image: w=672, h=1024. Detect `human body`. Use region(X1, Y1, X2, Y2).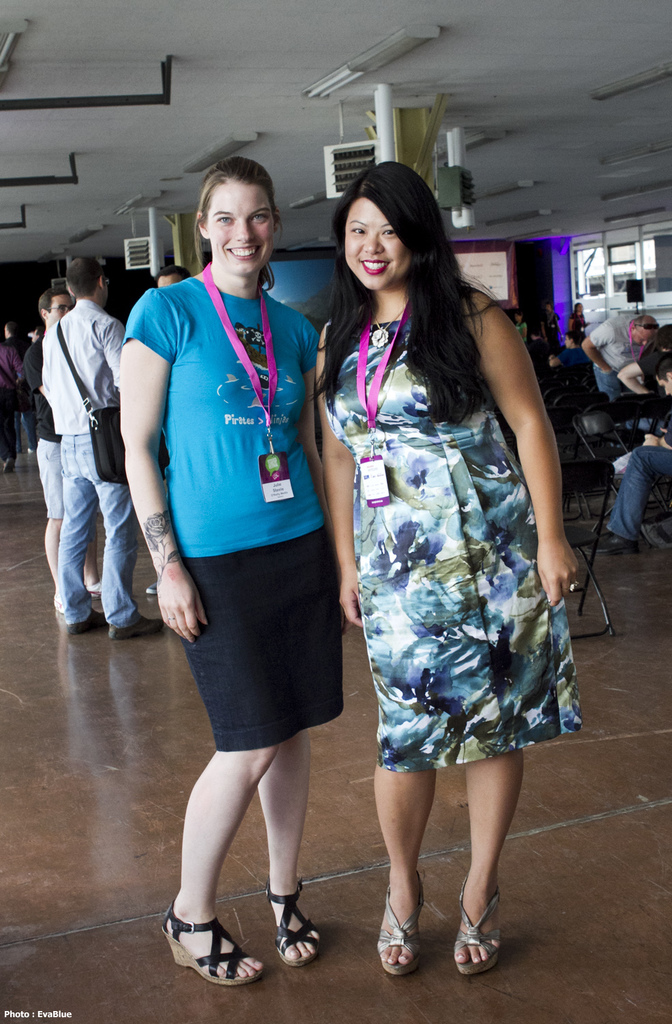
region(57, 299, 166, 642).
